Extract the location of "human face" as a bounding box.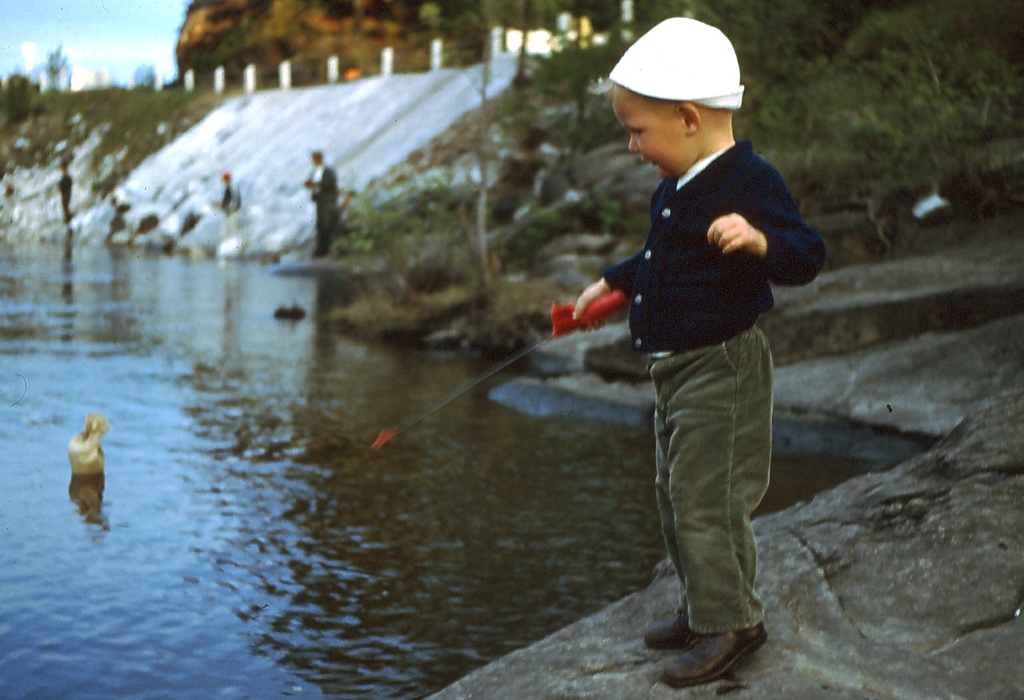
locate(609, 96, 687, 184).
